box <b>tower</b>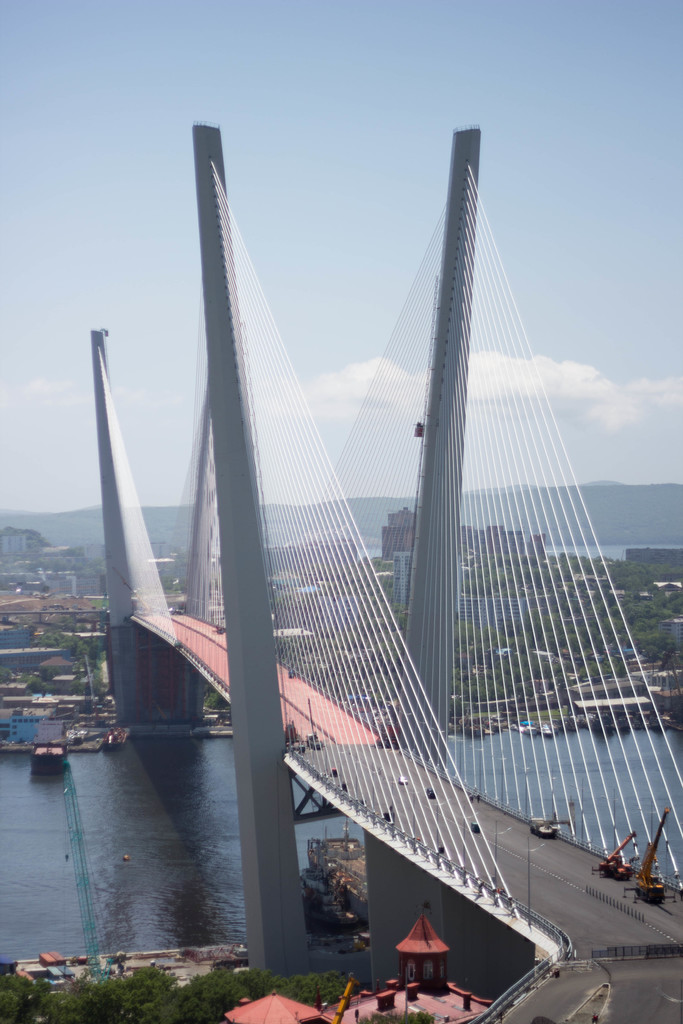
92:325:181:720
